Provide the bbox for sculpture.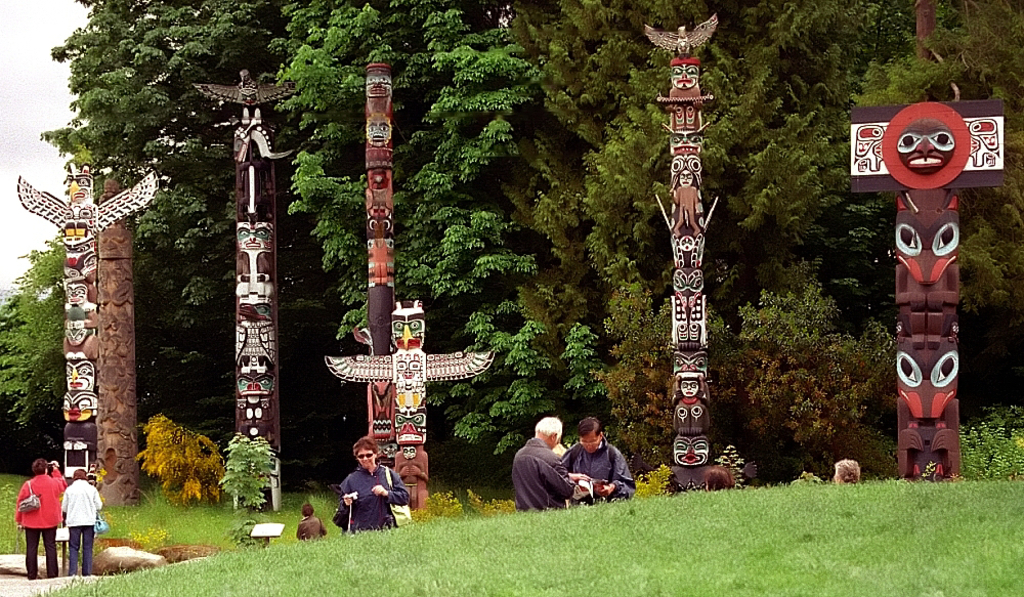
Rect(8, 155, 176, 494).
